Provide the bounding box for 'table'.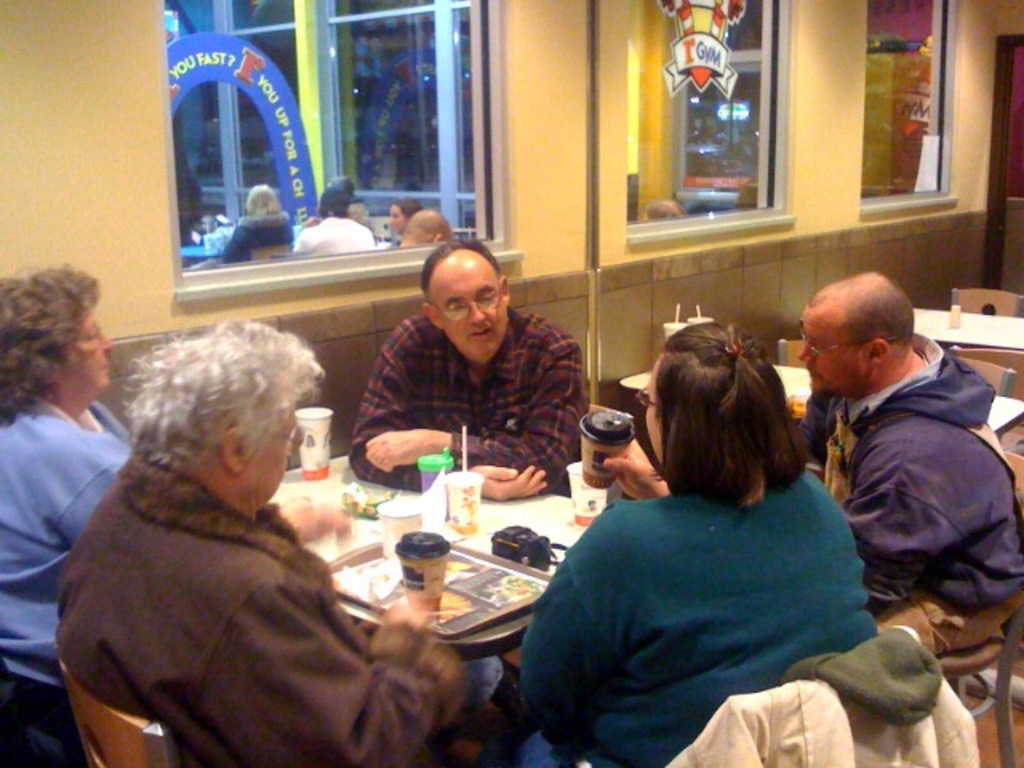
Rect(264, 363, 1022, 666).
